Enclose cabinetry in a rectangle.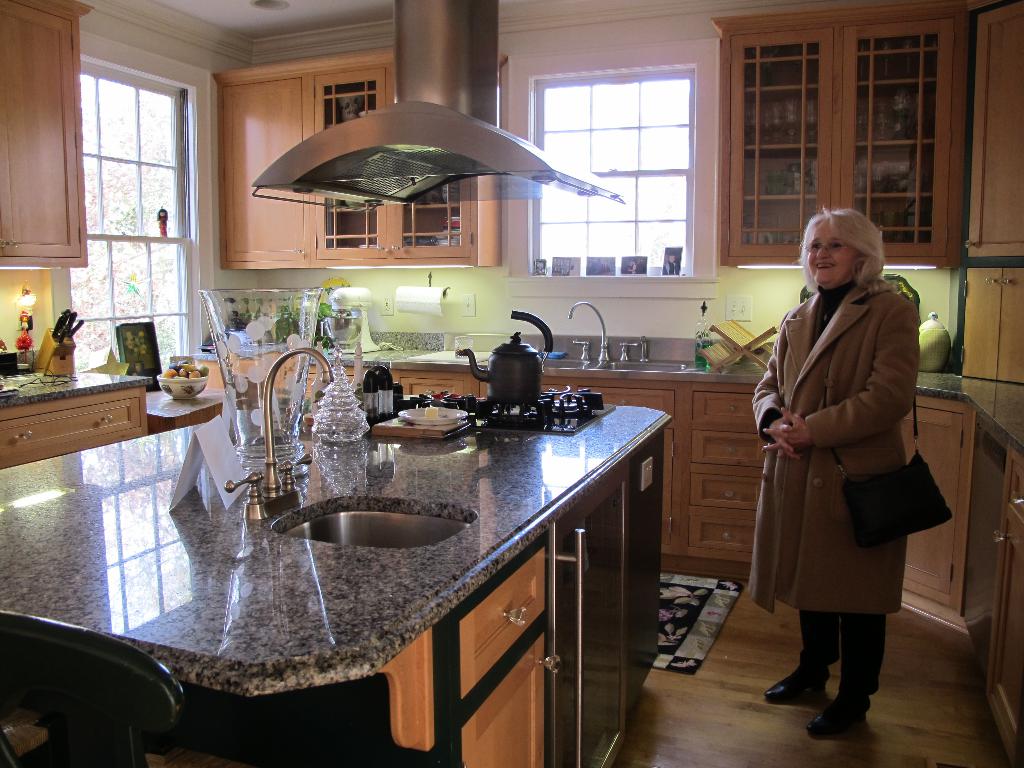
736:19:948:251.
